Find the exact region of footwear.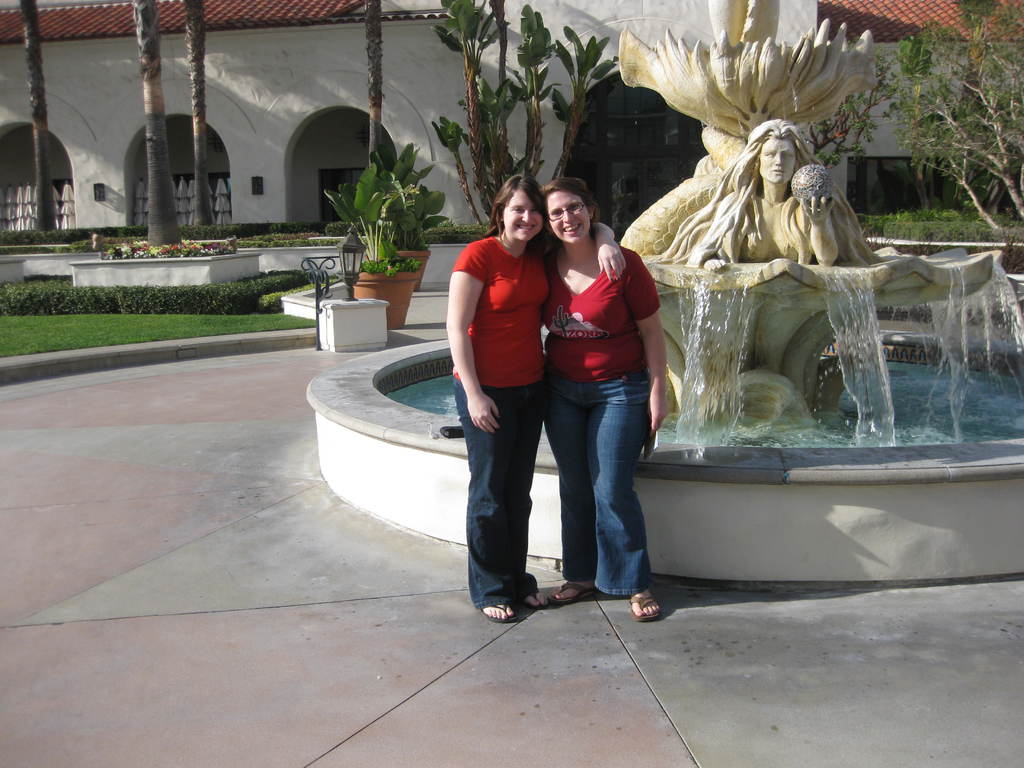
Exact region: pyautogui.locateOnScreen(547, 582, 596, 605).
